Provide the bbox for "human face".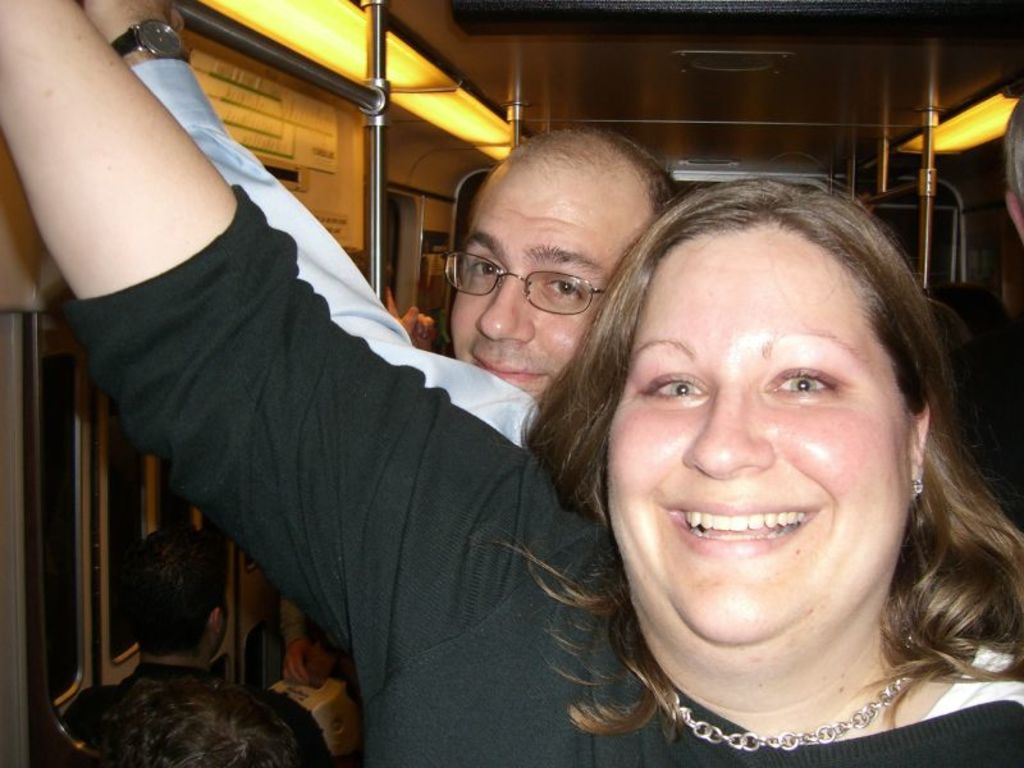
[x1=613, y1=232, x2=908, y2=654].
